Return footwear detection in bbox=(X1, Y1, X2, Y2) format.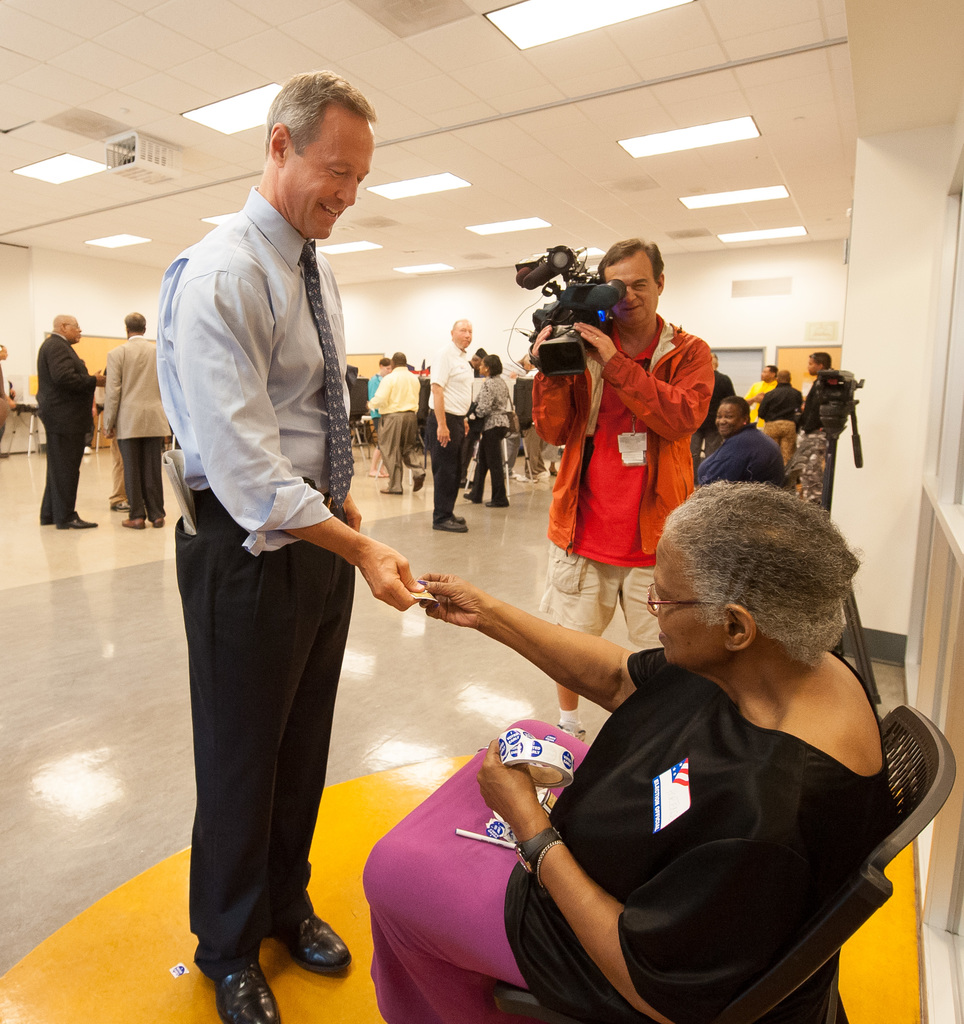
bbox=(490, 501, 504, 513).
